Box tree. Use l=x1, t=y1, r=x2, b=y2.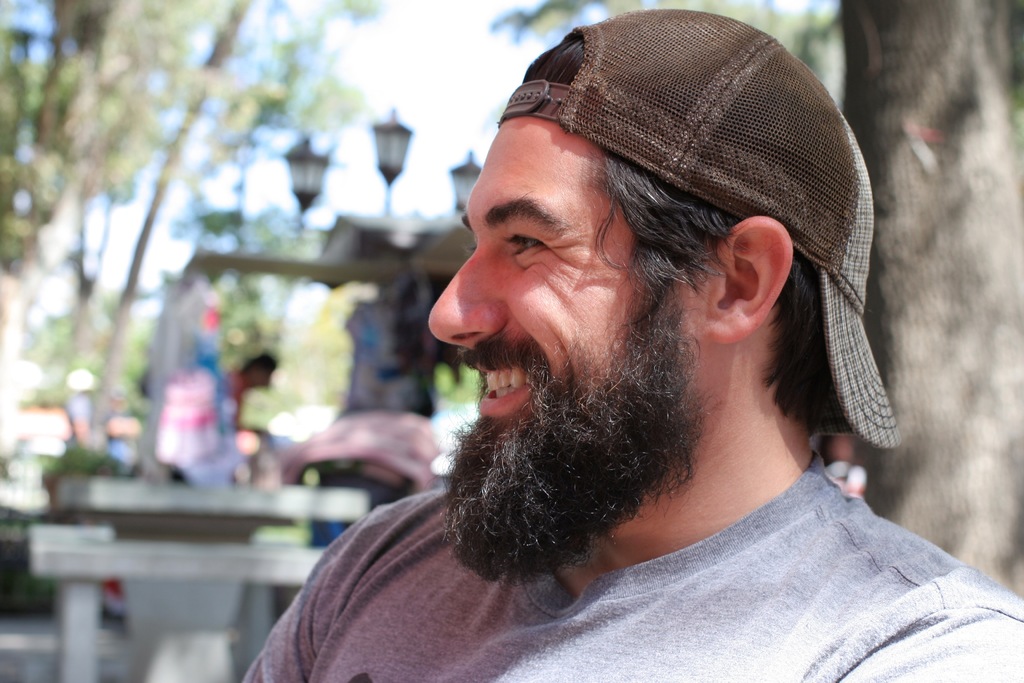
l=464, t=0, r=862, b=114.
